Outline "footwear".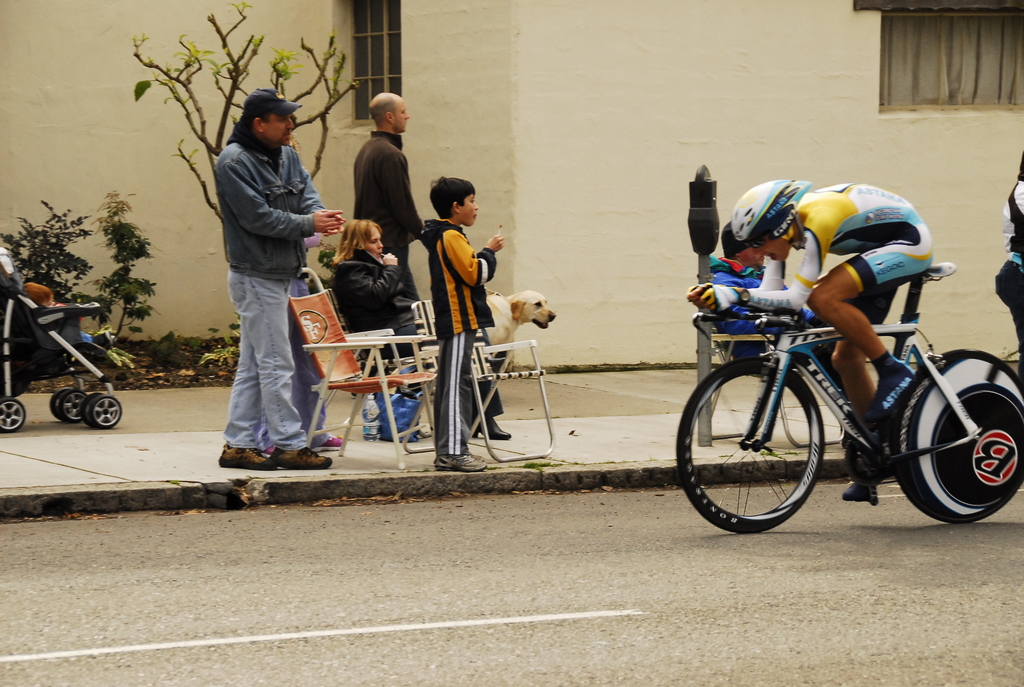
Outline: region(218, 445, 273, 471).
